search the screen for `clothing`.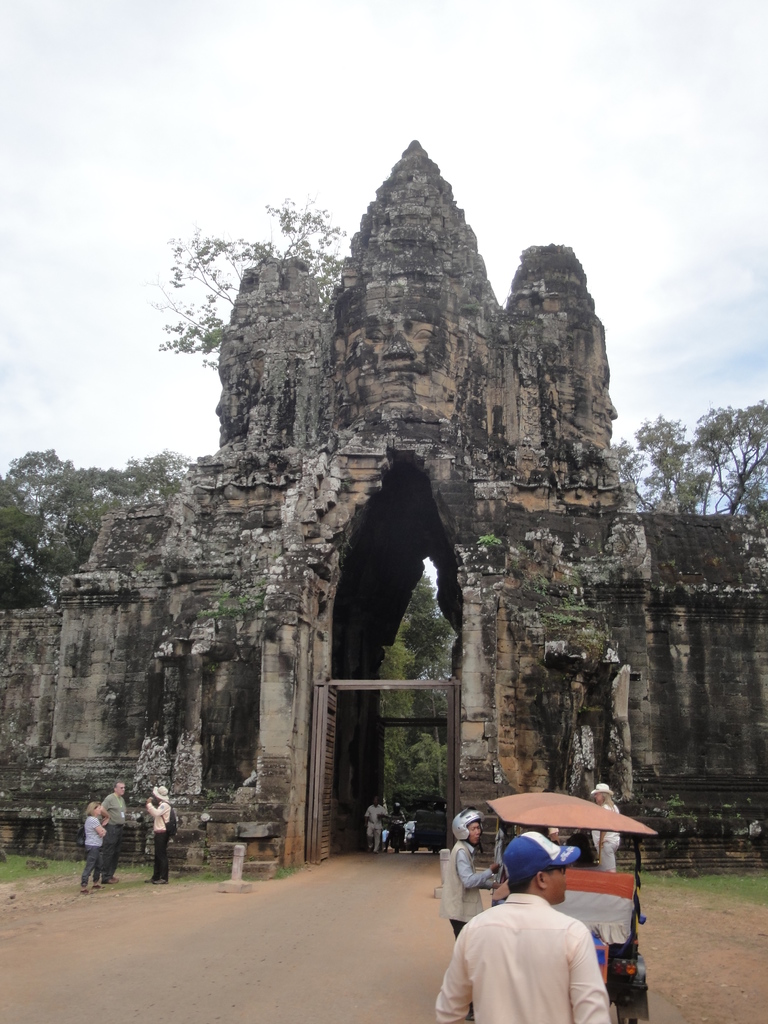
Found at detection(589, 801, 625, 870).
